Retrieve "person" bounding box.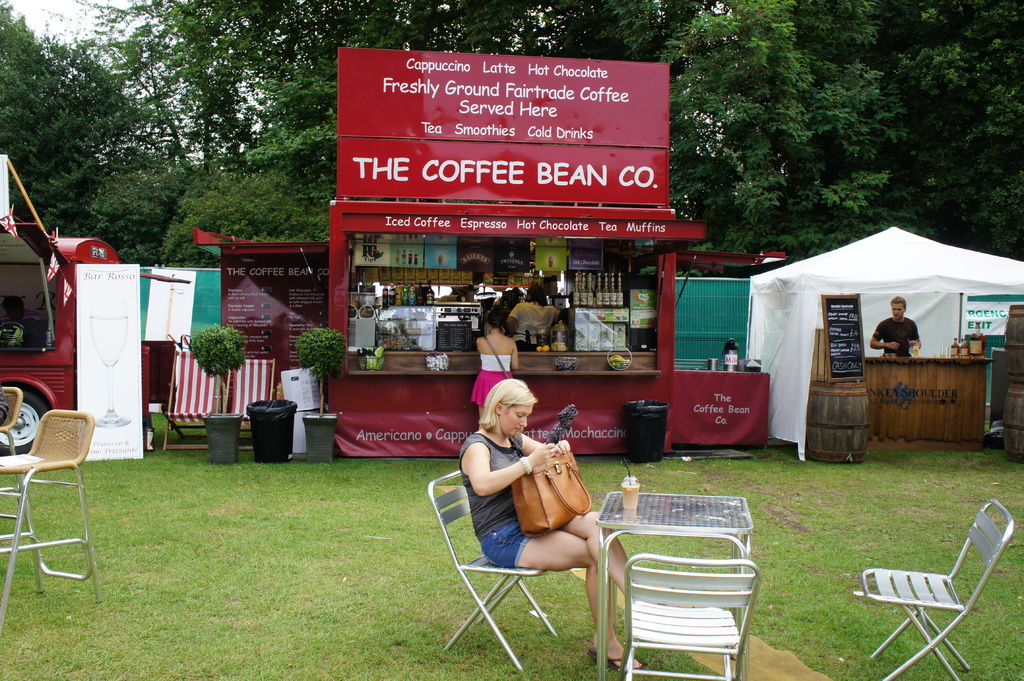
Bounding box: l=556, t=286, r=585, b=324.
